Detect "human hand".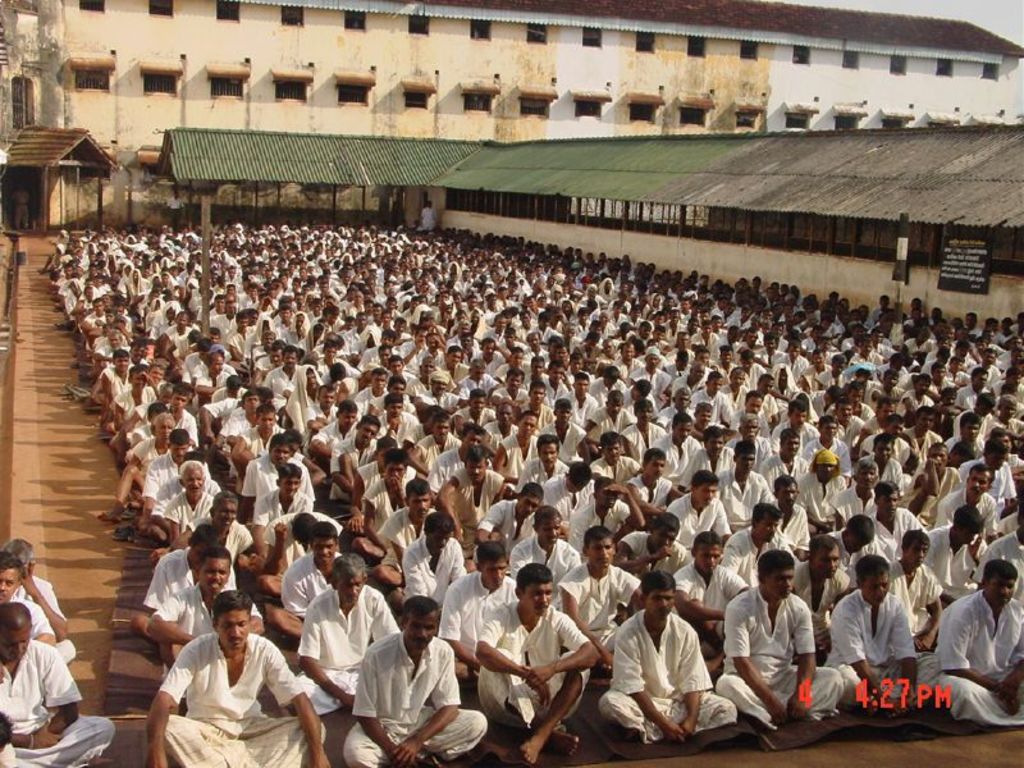
Detected at 1002:696:1023:717.
